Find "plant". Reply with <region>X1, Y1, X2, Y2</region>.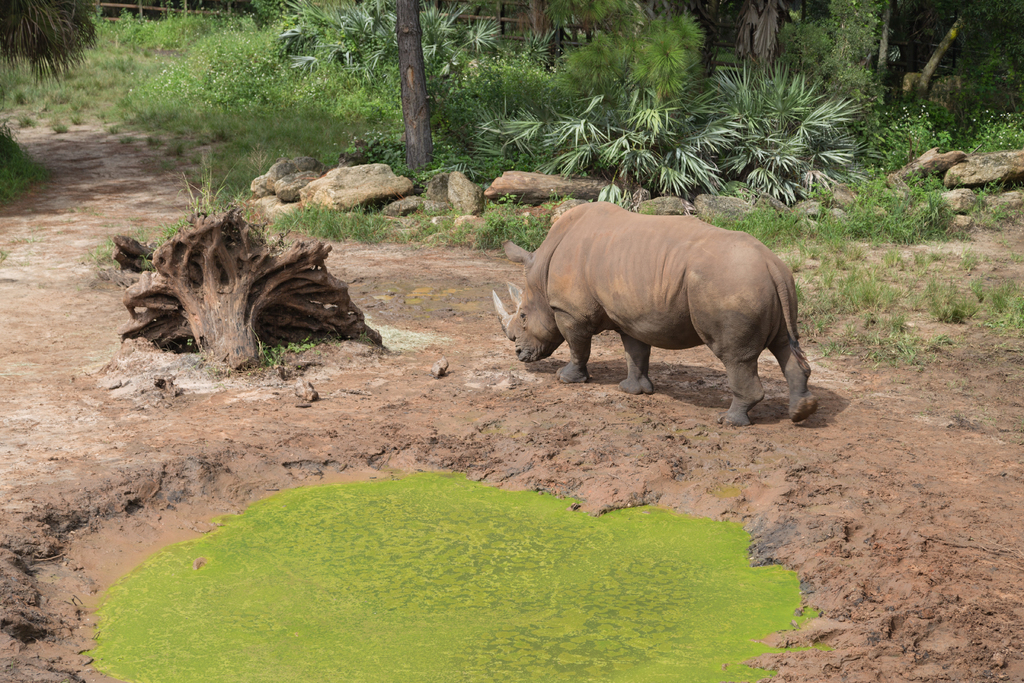
<region>902, 281, 918, 308</region>.
